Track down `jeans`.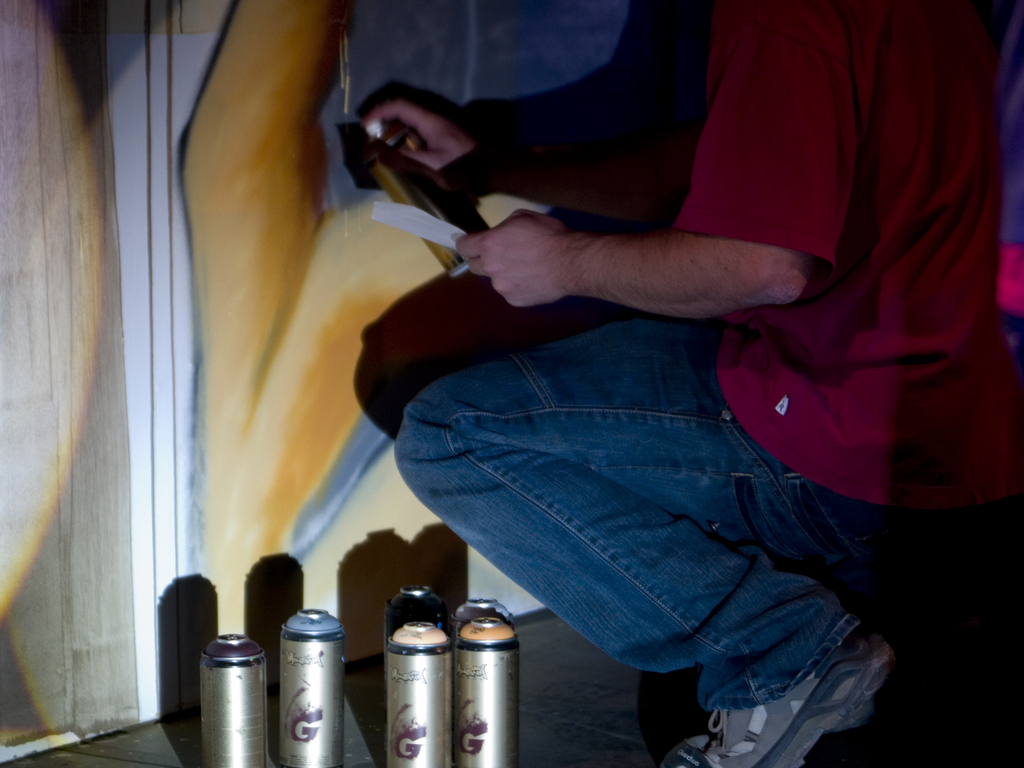
Tracked to select_region(369, 304, 876, 742).
